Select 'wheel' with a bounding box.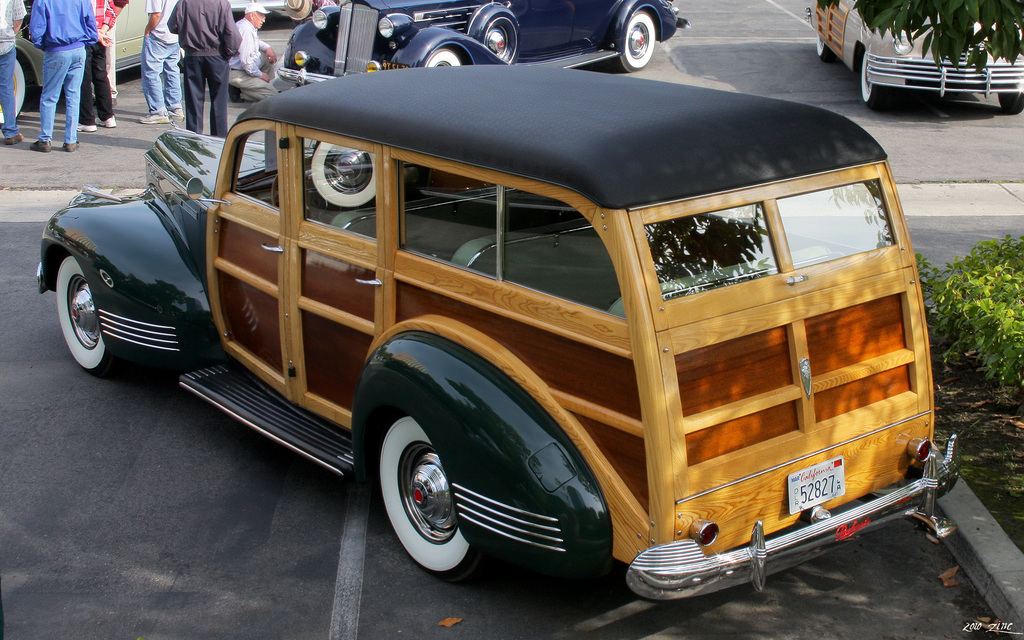
l=421, t=49, r=467, b=70.
